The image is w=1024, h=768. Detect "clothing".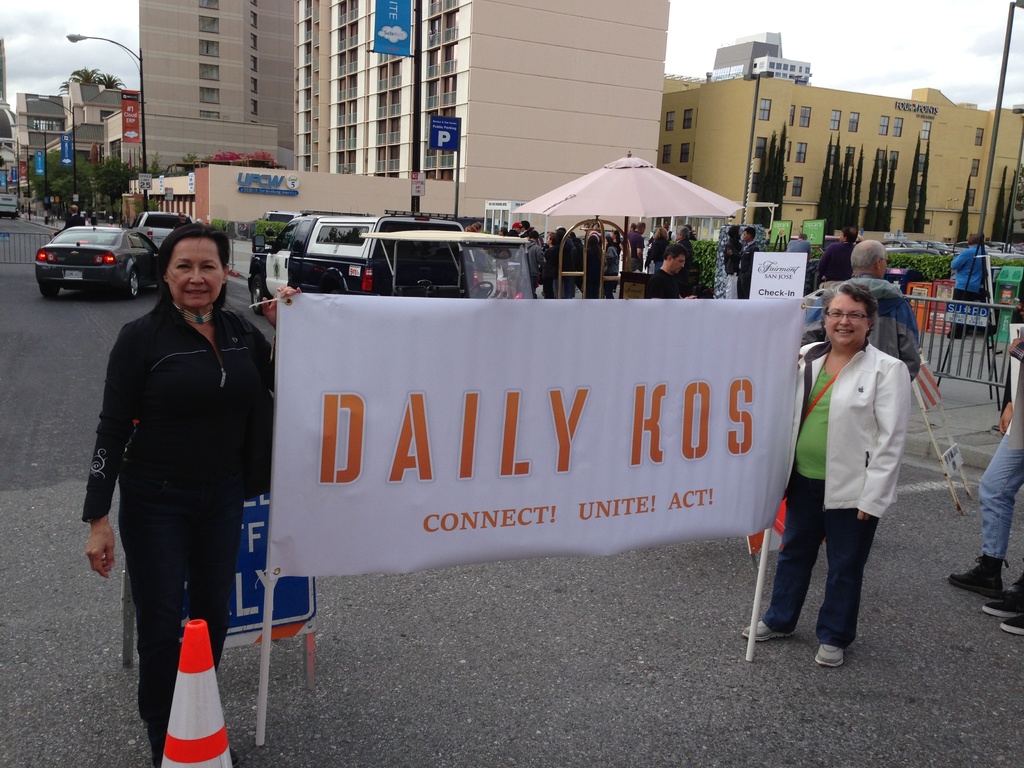
Detection: select_region(49, 211, 83, 236).
